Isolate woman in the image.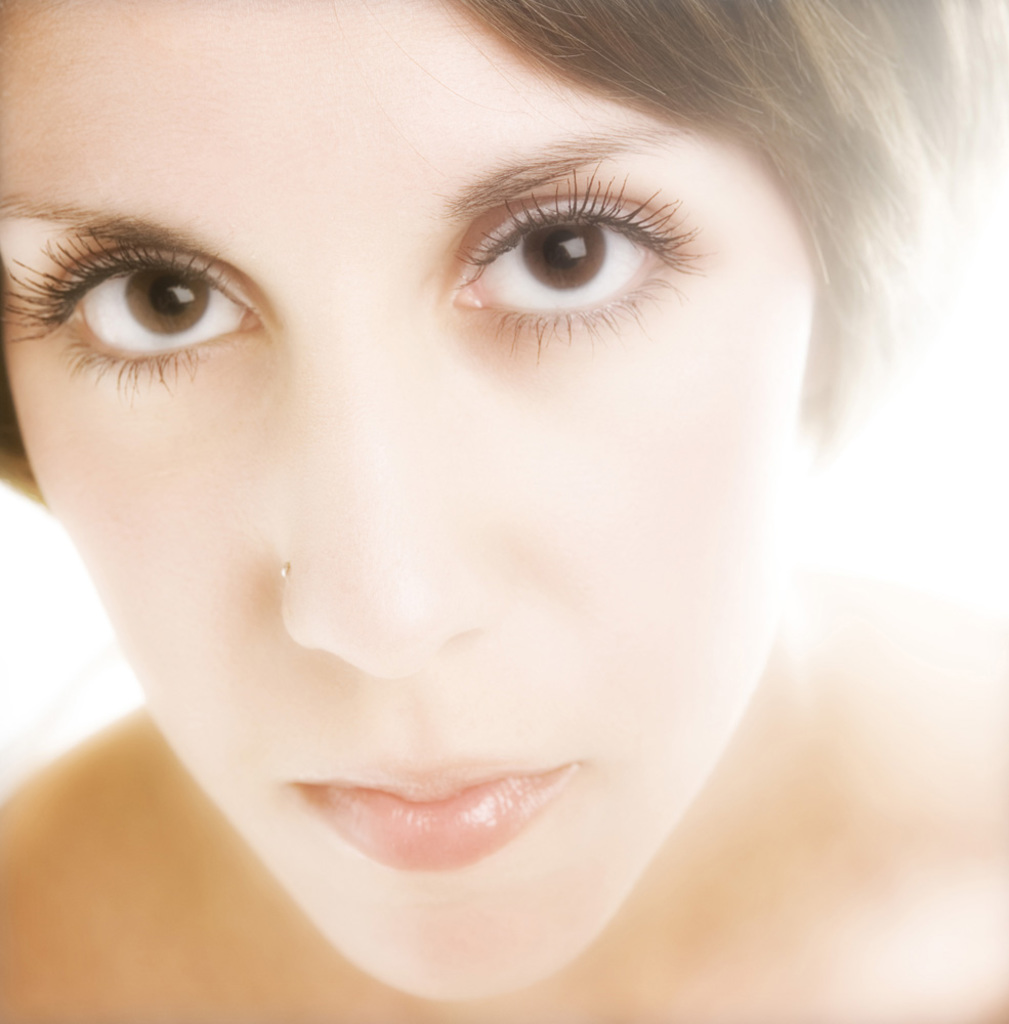
Isolated region: bbox=[0, 0, 1008, 1023].
